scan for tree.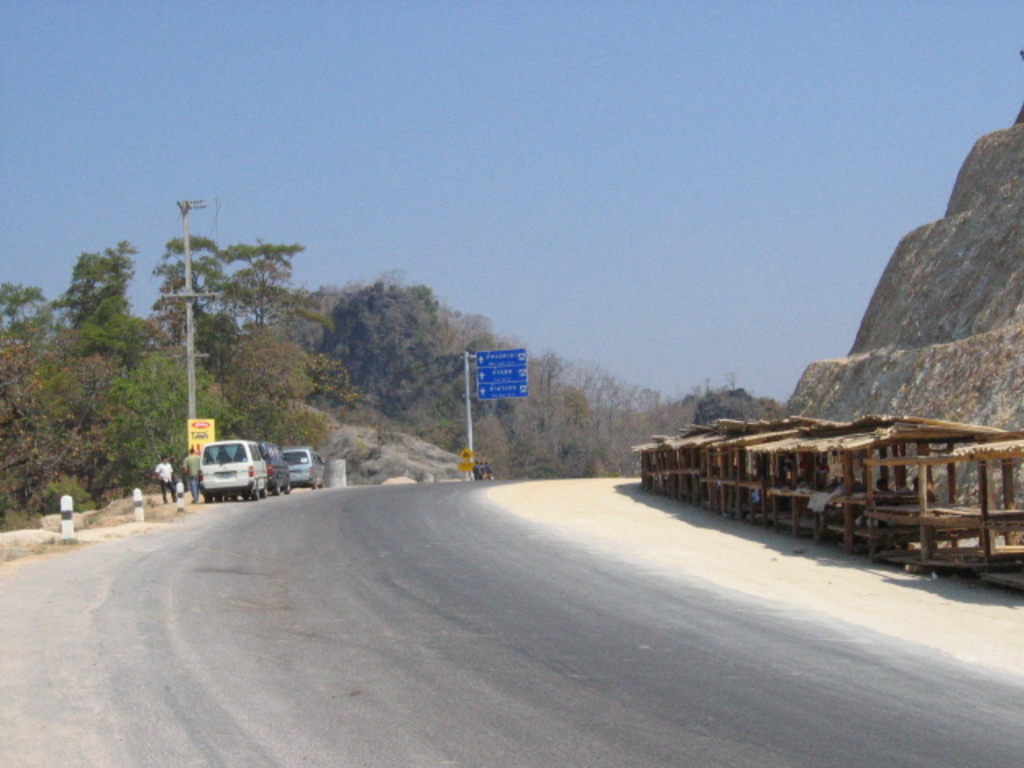
Scan result: bbox(30, 208, 147, 515).
